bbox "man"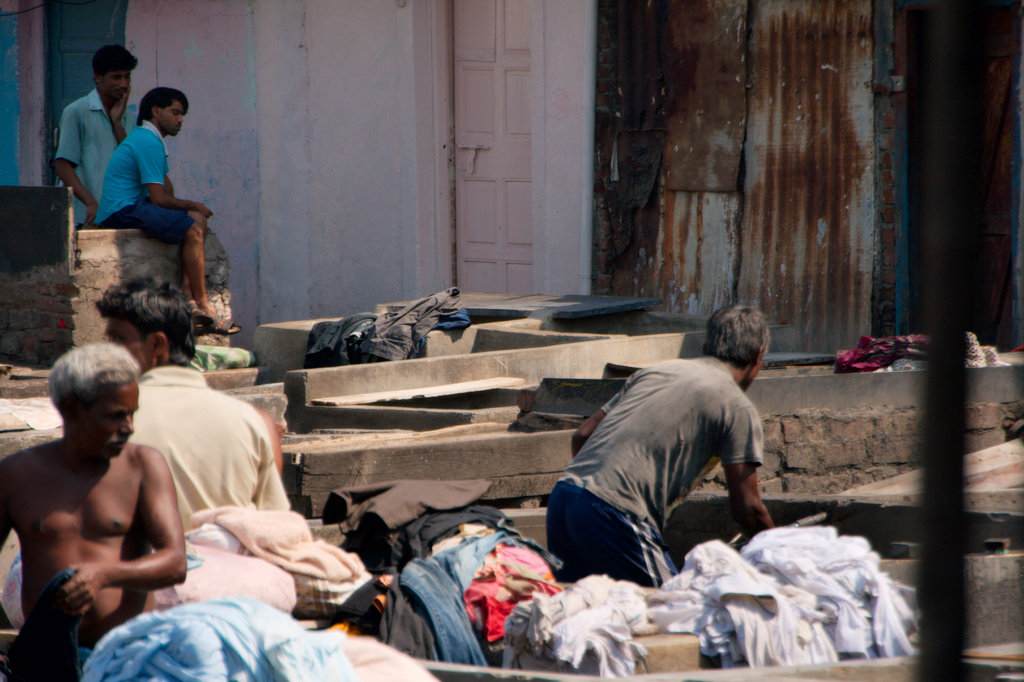
[52,42,141,230]
